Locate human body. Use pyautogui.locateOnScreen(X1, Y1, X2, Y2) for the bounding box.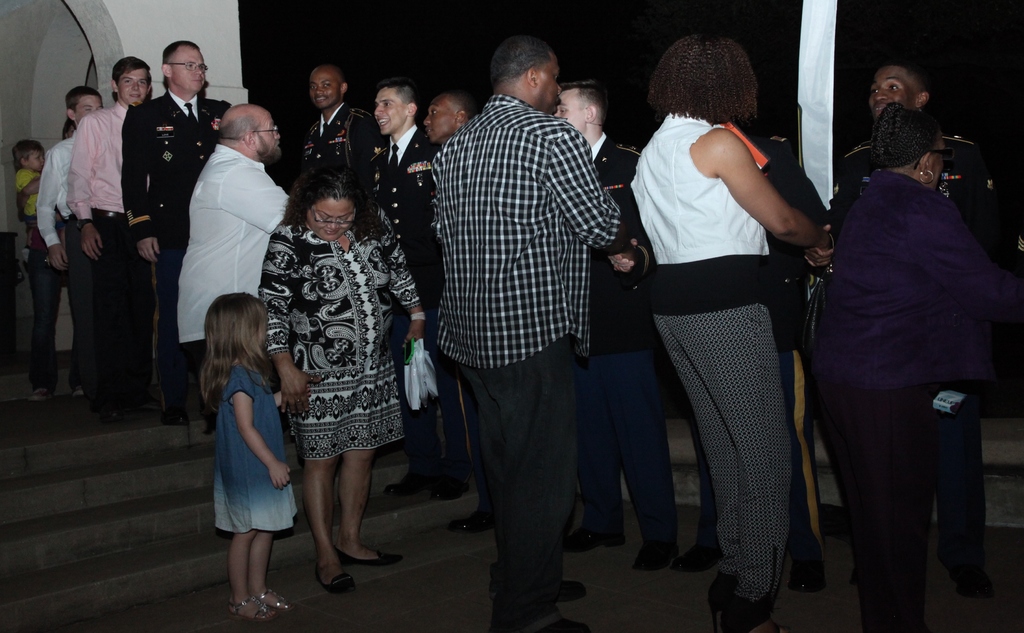
pyautogui.locateOnScreen(838, 138, 1011, 582).
